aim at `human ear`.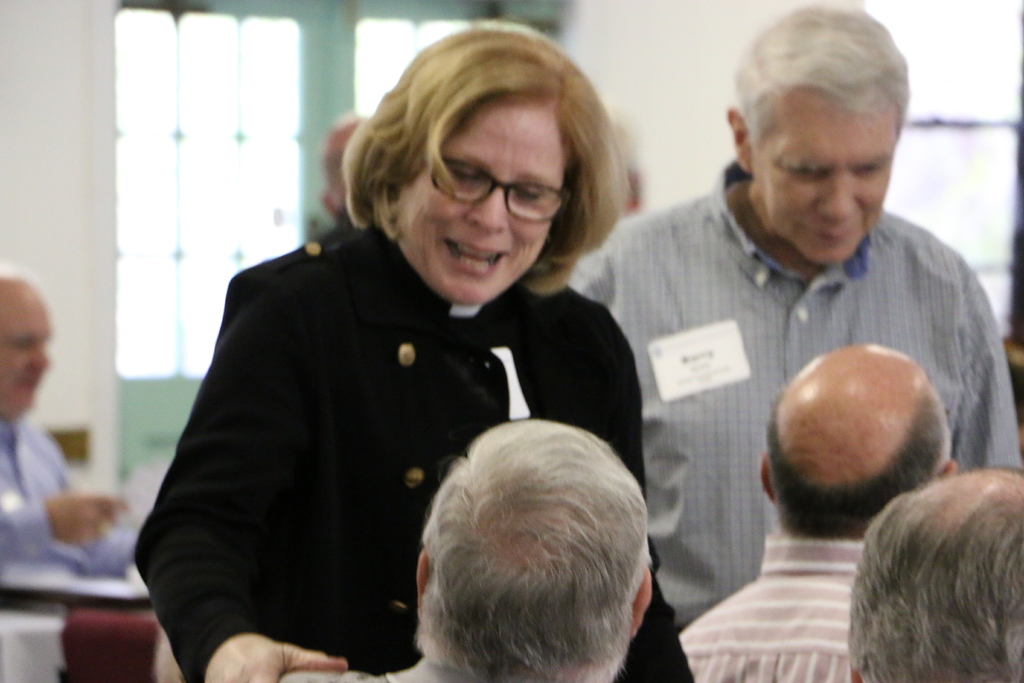
Aimed at [left=941, top=458, right=957, bottom=475].
